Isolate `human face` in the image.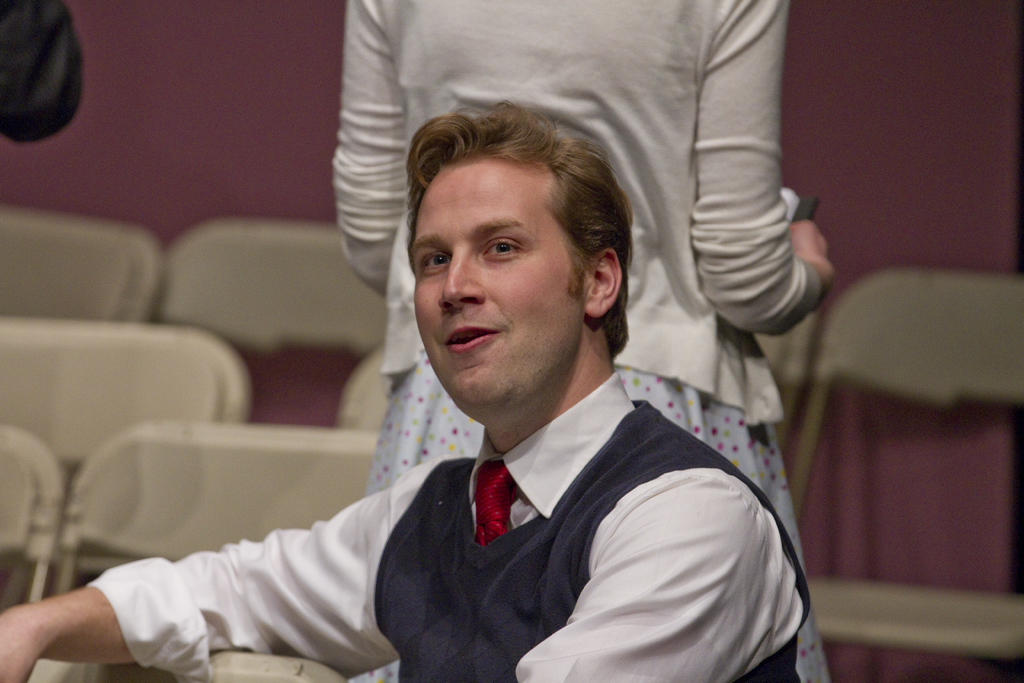
Isolated region: box(405, 155, 578, 411).
